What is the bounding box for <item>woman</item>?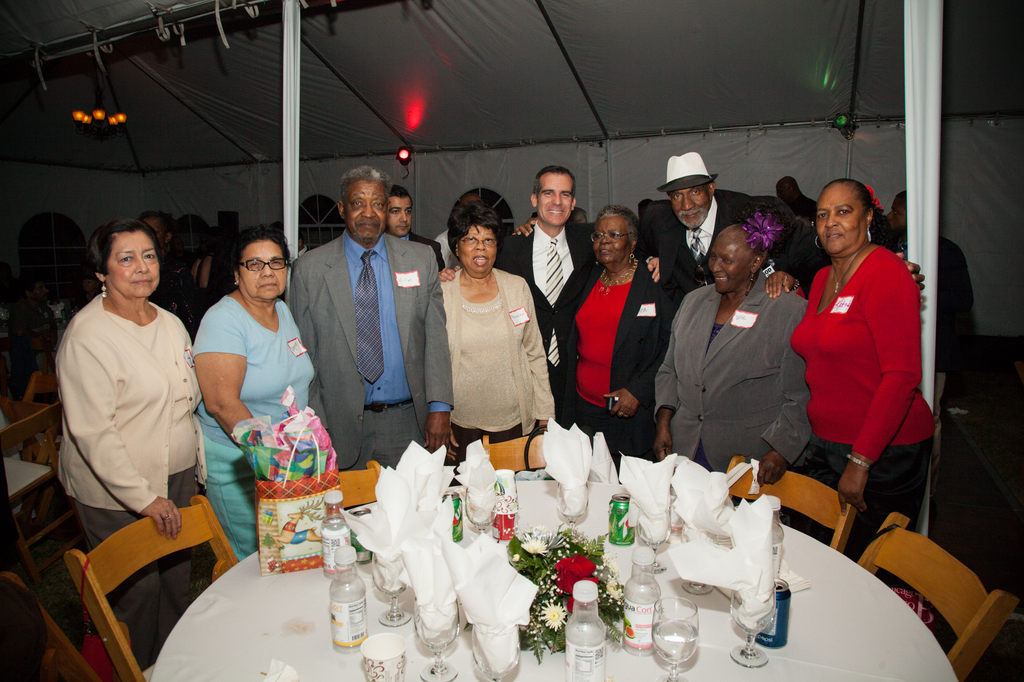
(left=650, top=218, right=813, bottom=519).
